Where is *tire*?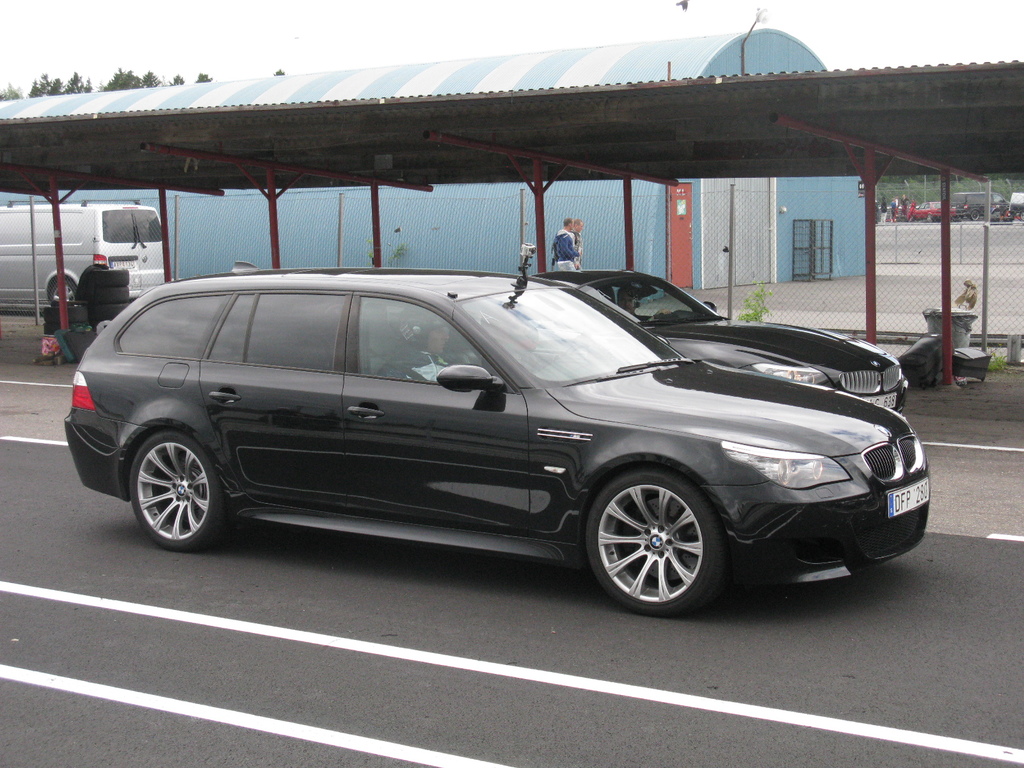
(x1=579, y1=468, x2=721, y2=620).
